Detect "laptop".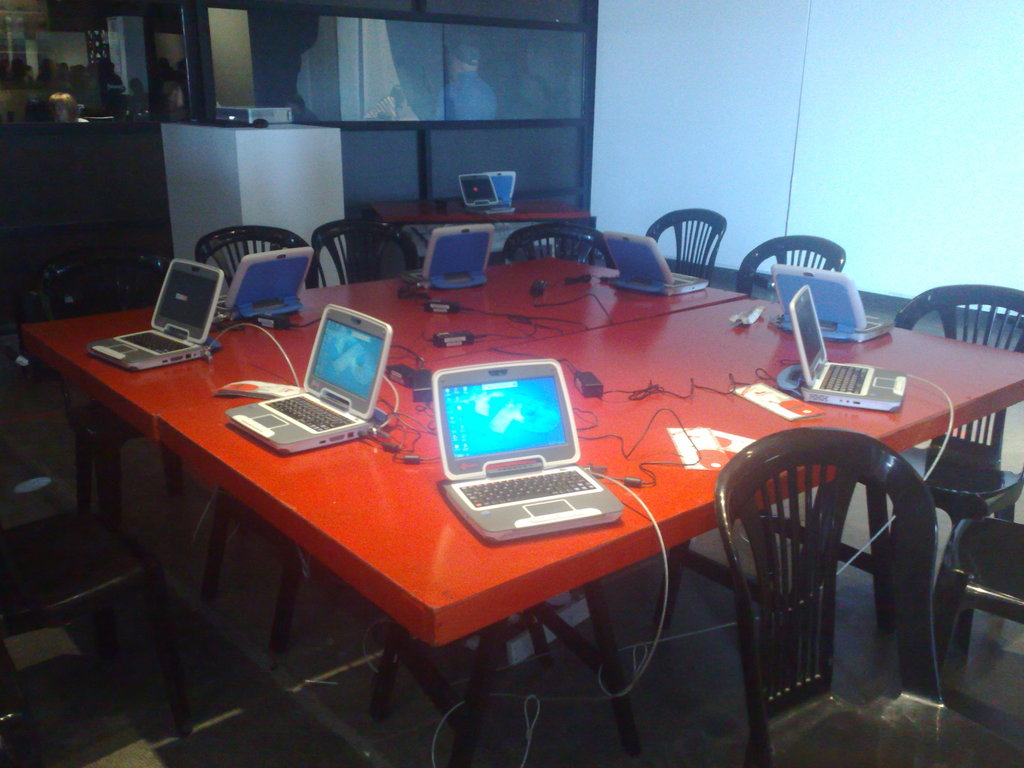
Detected at [788, 286, 906, 413].
